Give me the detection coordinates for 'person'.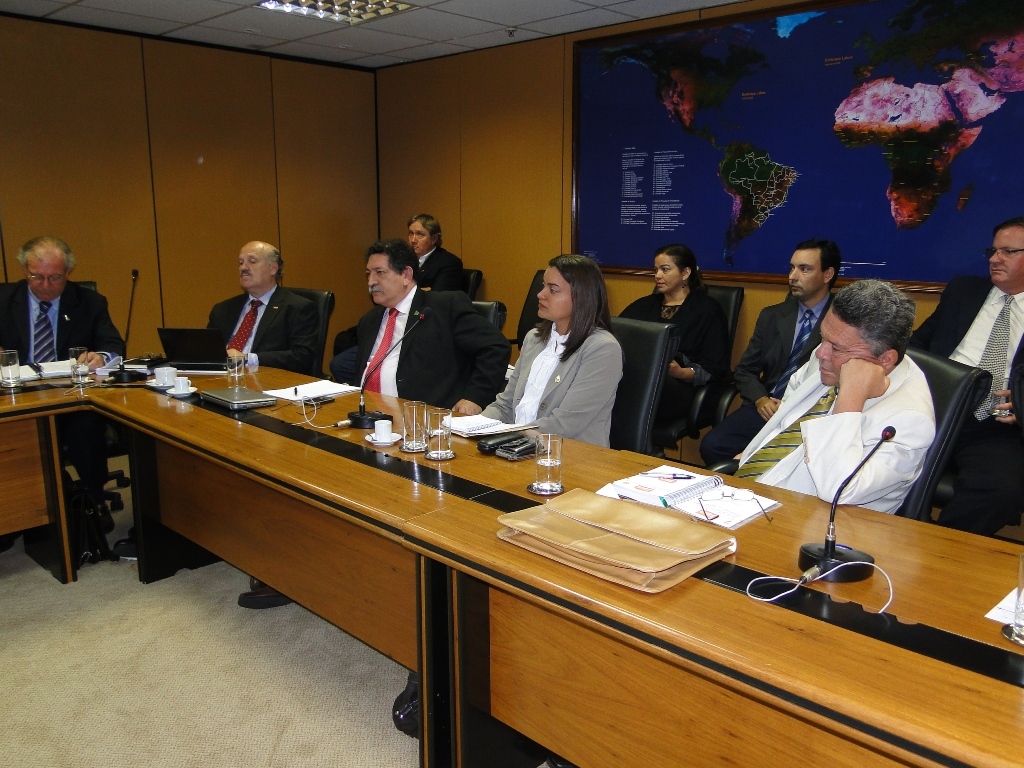
BBox(231, 243, 516, 620).
